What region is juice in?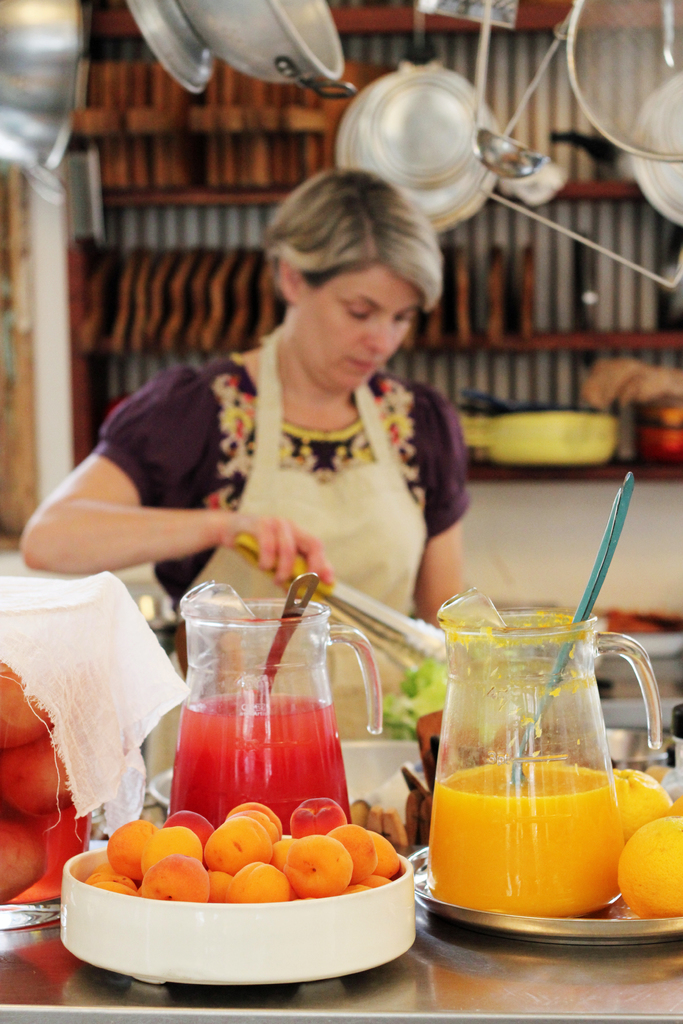
(173,693,353,826).
